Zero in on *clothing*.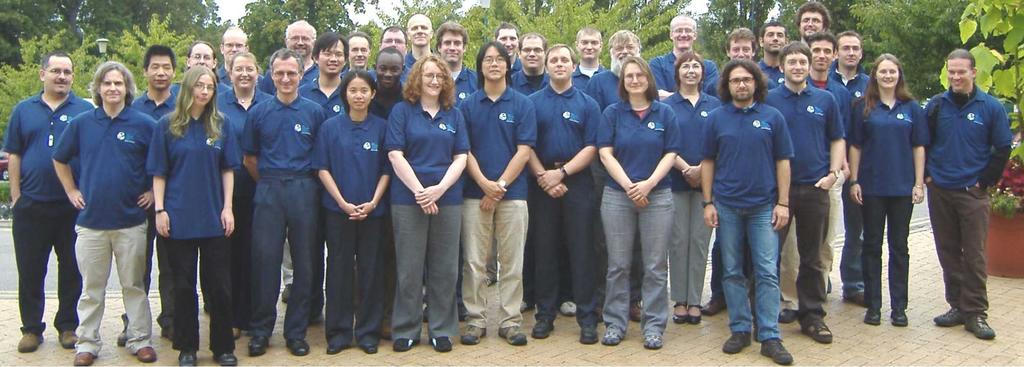
Zeroed in: 708:96:796:340.
